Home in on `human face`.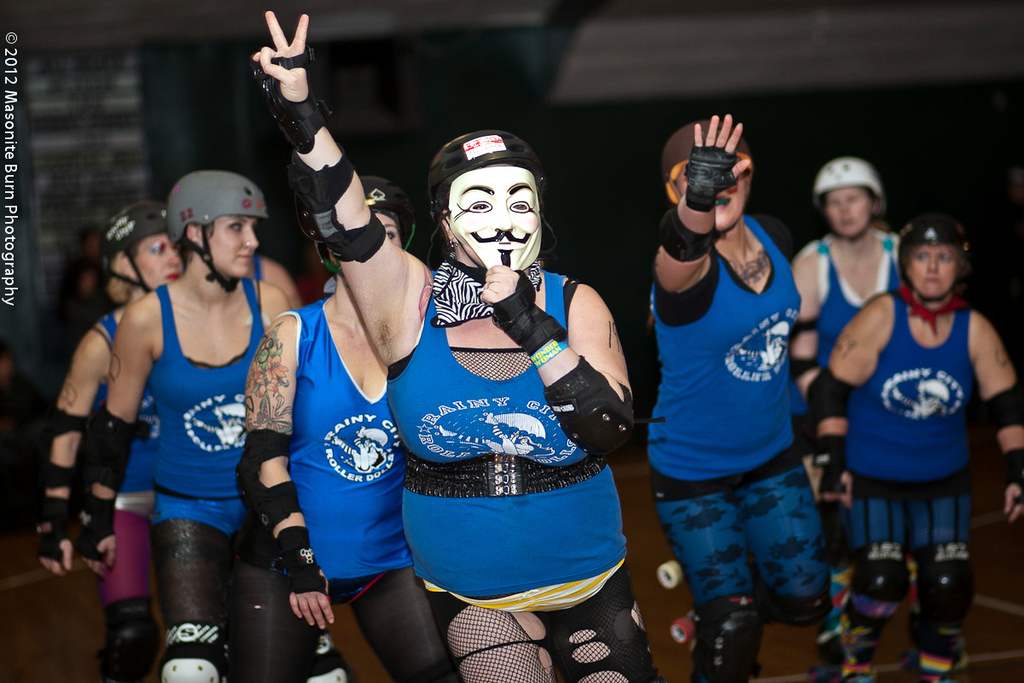
Homed in at (207, 213, 263, 281).
